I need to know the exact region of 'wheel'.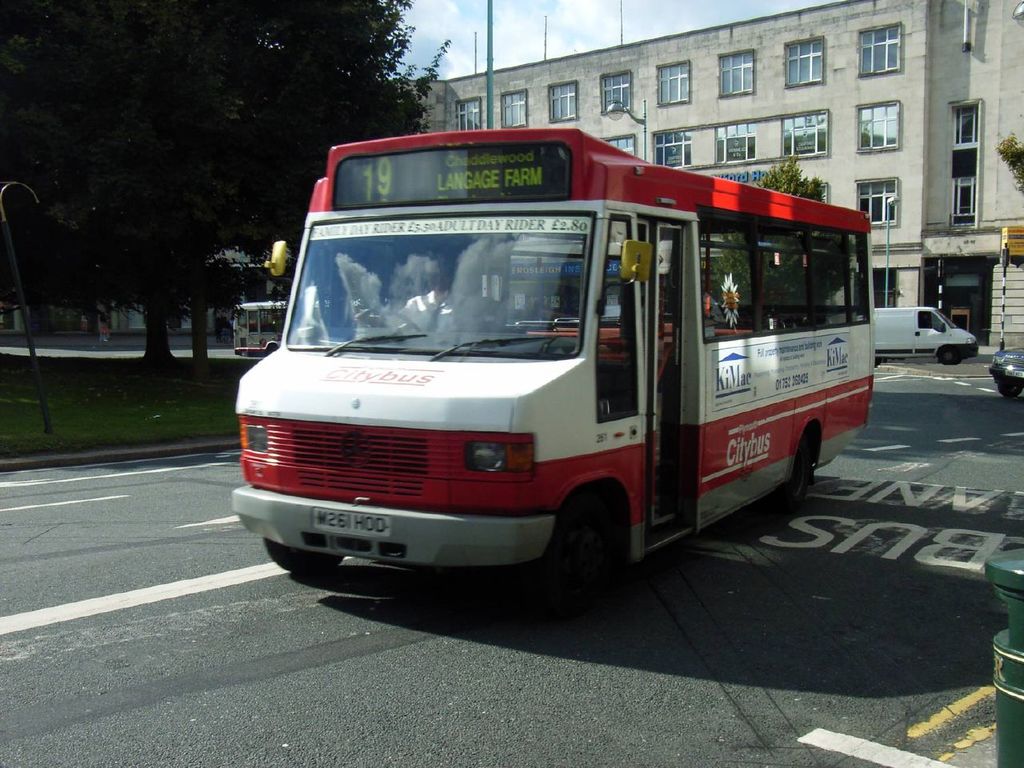
Region: pyautogui.locateOnScreen(994, 373, 1023, 395).
